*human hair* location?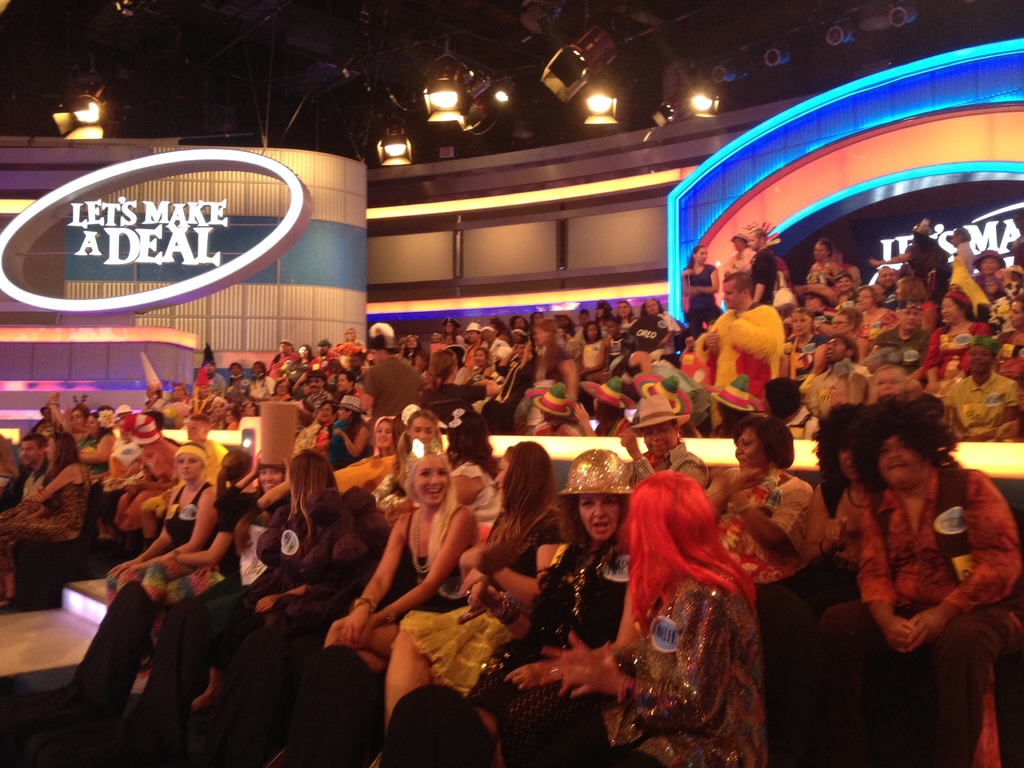
(289,446,336,524)
